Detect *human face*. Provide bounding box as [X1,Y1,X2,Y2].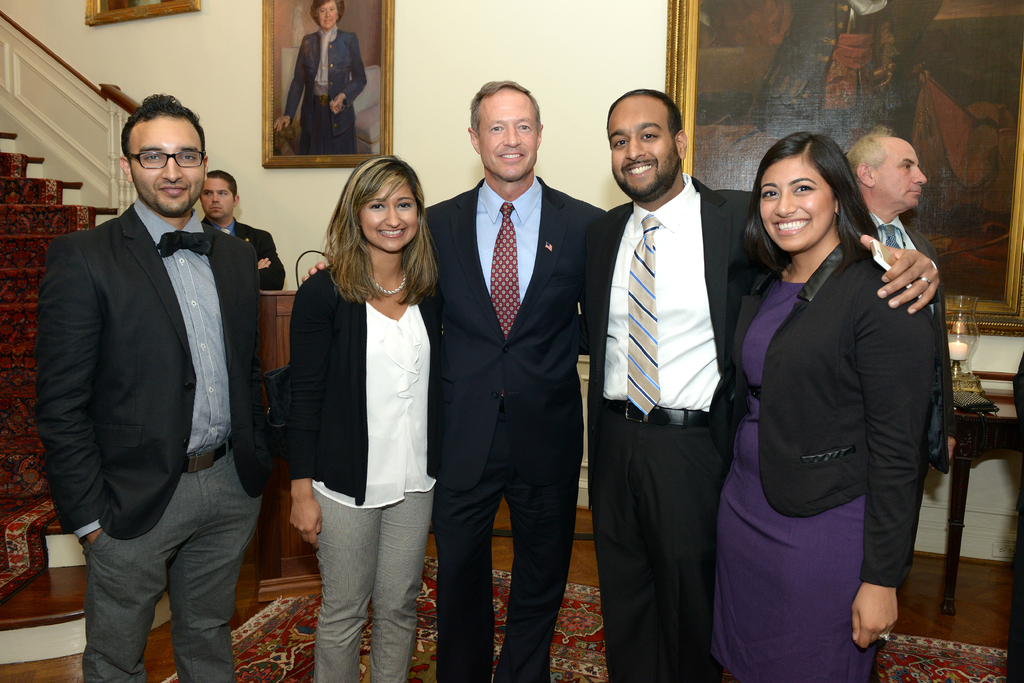
[313,3,343,29].
